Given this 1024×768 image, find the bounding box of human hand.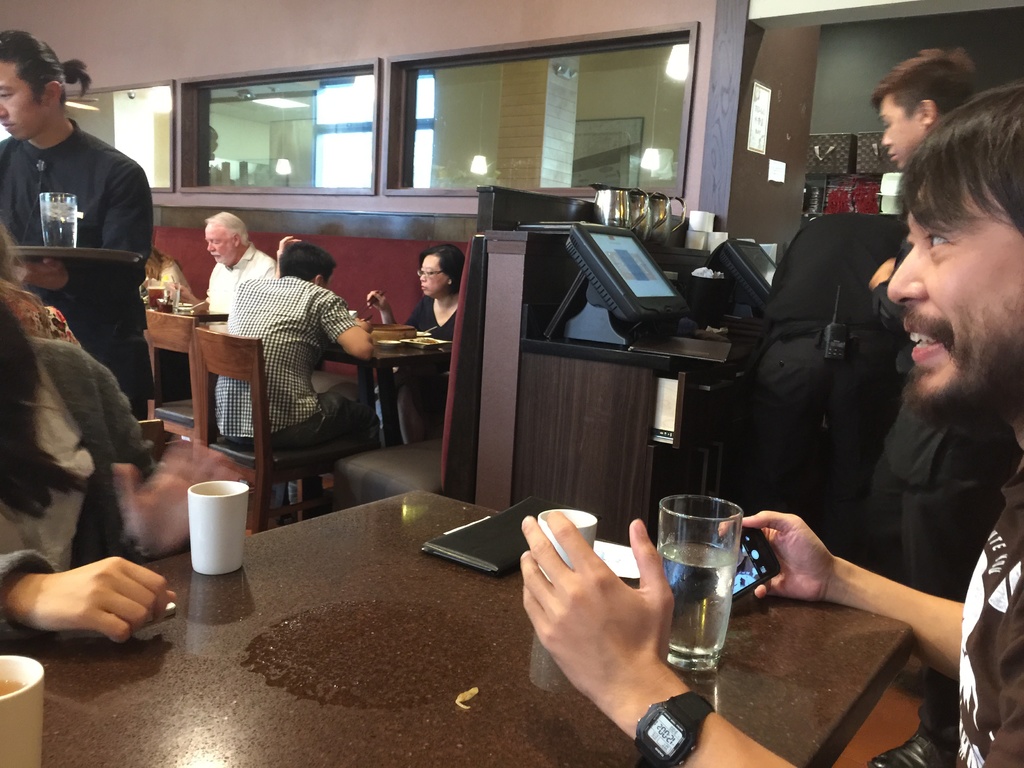
[273, 232, 305, 259].
